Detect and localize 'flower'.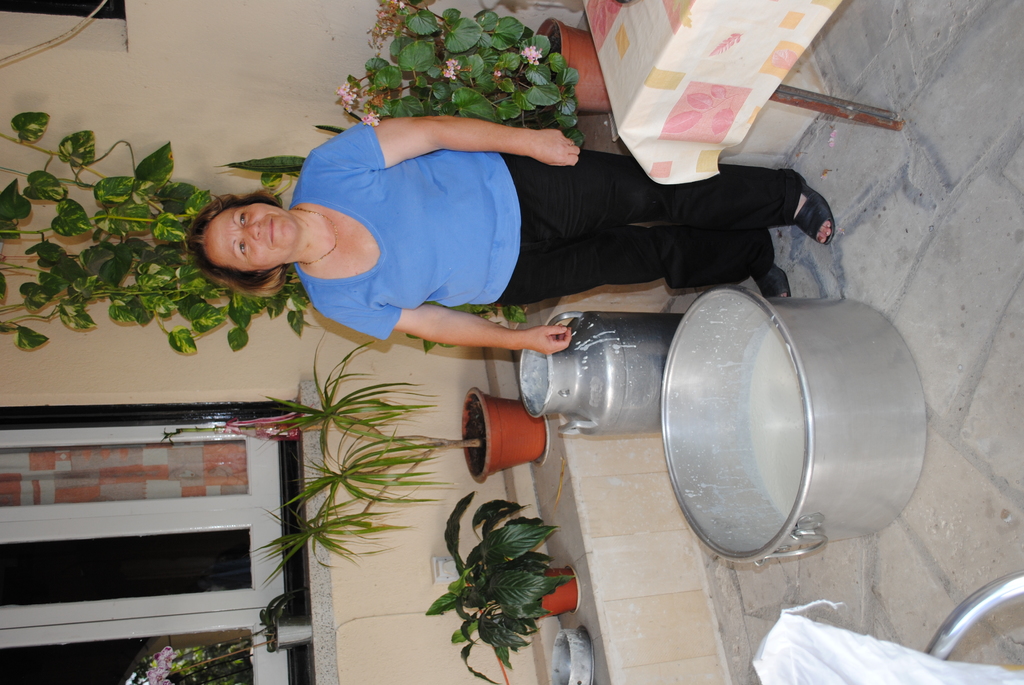
Localized at x1=145, y1=645, x2=171, y2=684.
